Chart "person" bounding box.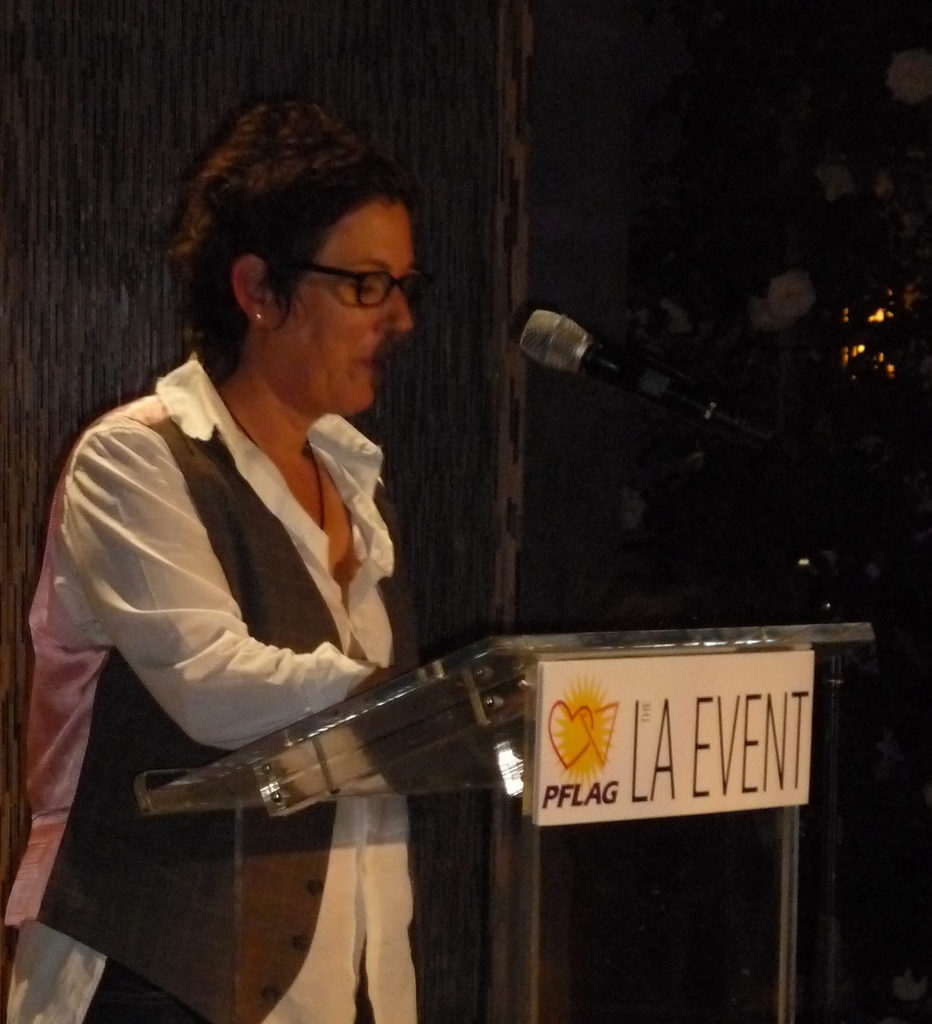
Charted: <region>0, 97, 414, 1023</region>.
